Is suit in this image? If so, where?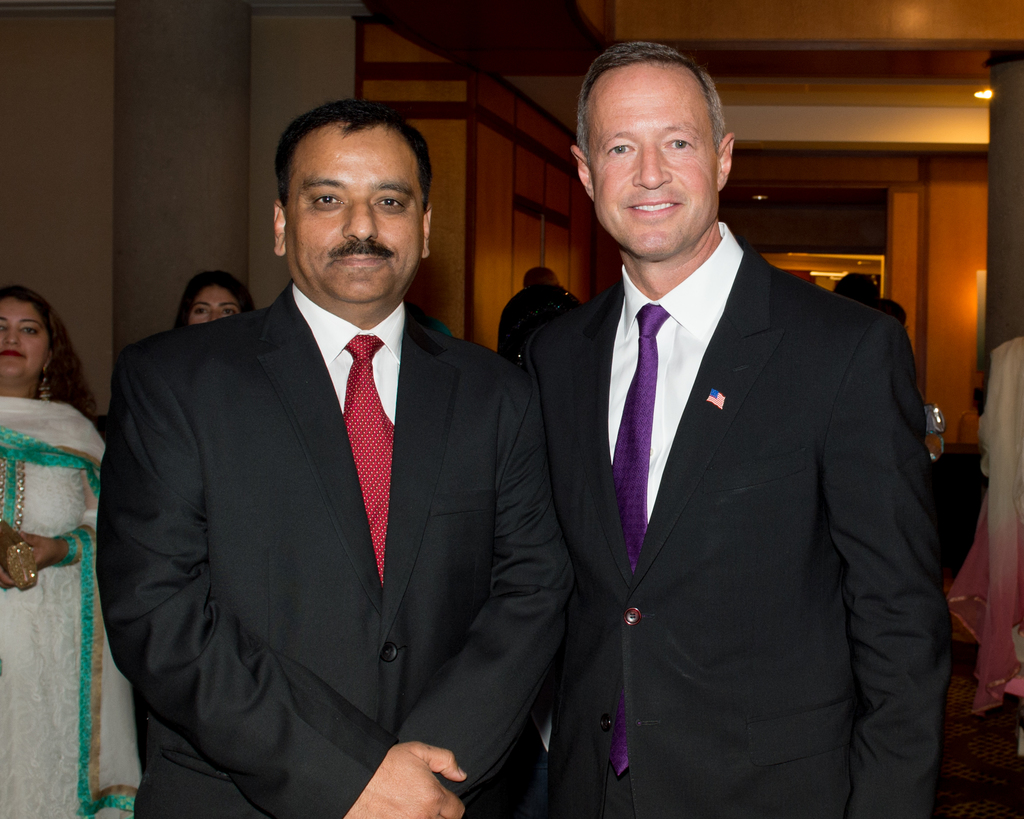
Yes, at [left=92, top=279, right=576, bottom=818].
